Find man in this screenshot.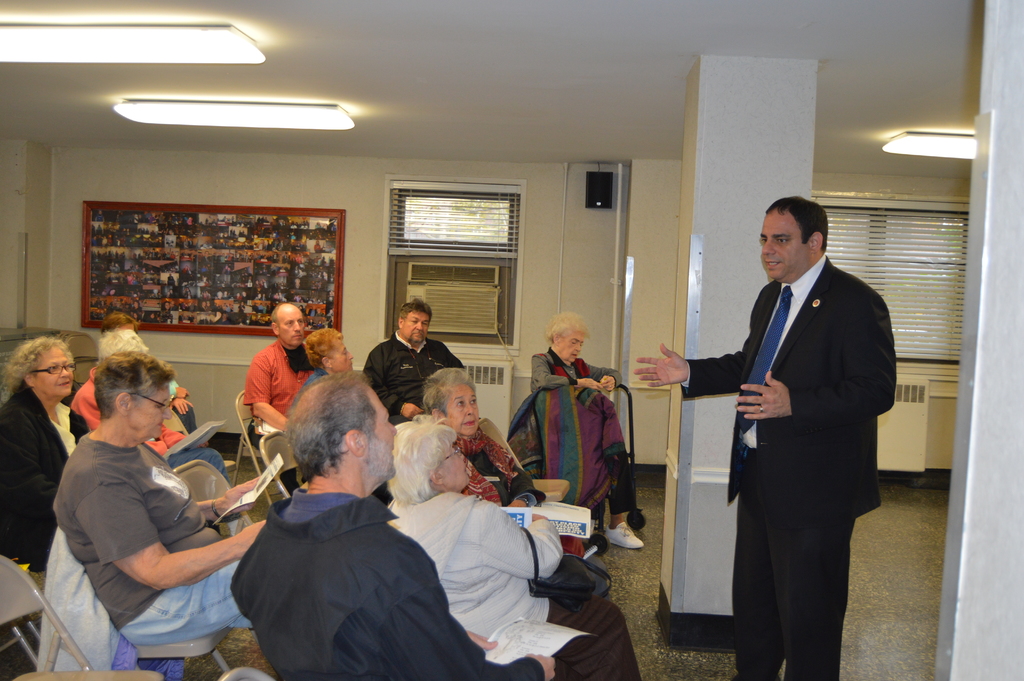
The bounding box for man is l=244, t=302, r=317, b=427.
